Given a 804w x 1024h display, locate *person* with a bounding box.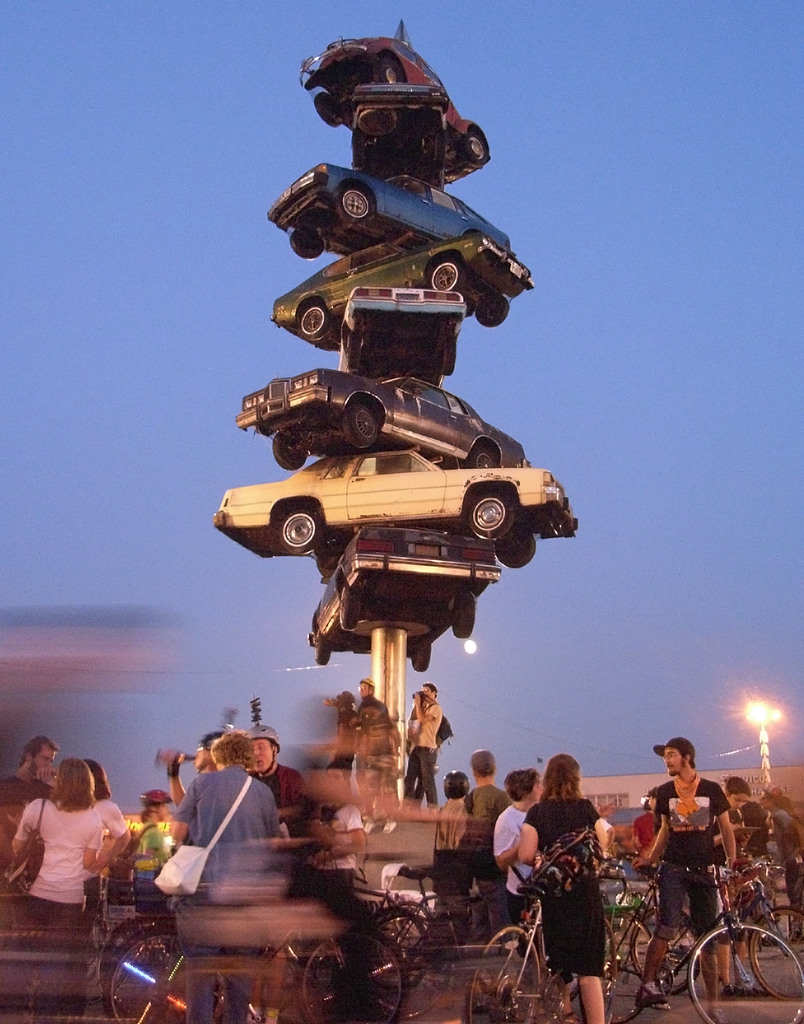
Located: bbox=(727, 765, 764, 980).
